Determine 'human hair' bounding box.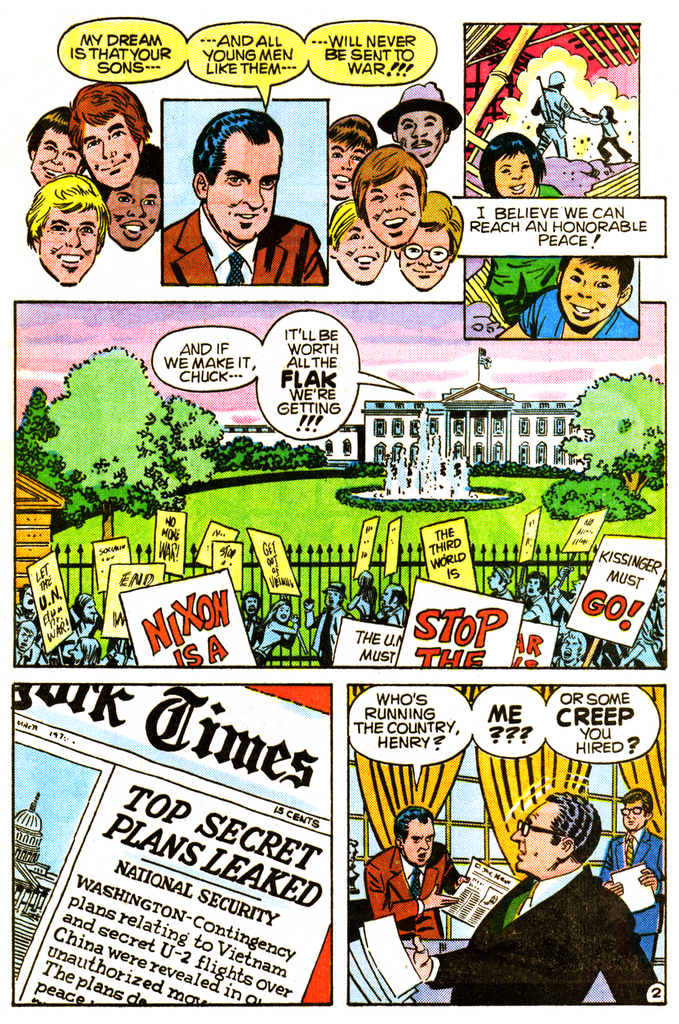
Determined: [left=334, top=109, right=375, bottom=154].
